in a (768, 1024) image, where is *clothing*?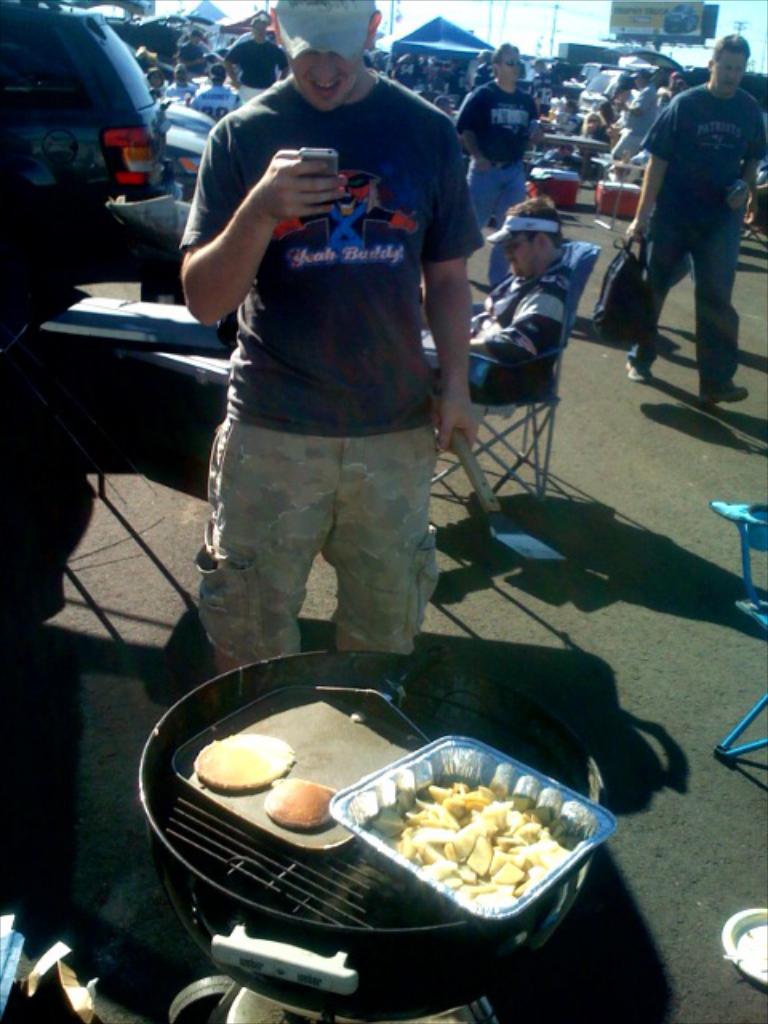
(222, 34, 290, 106).
